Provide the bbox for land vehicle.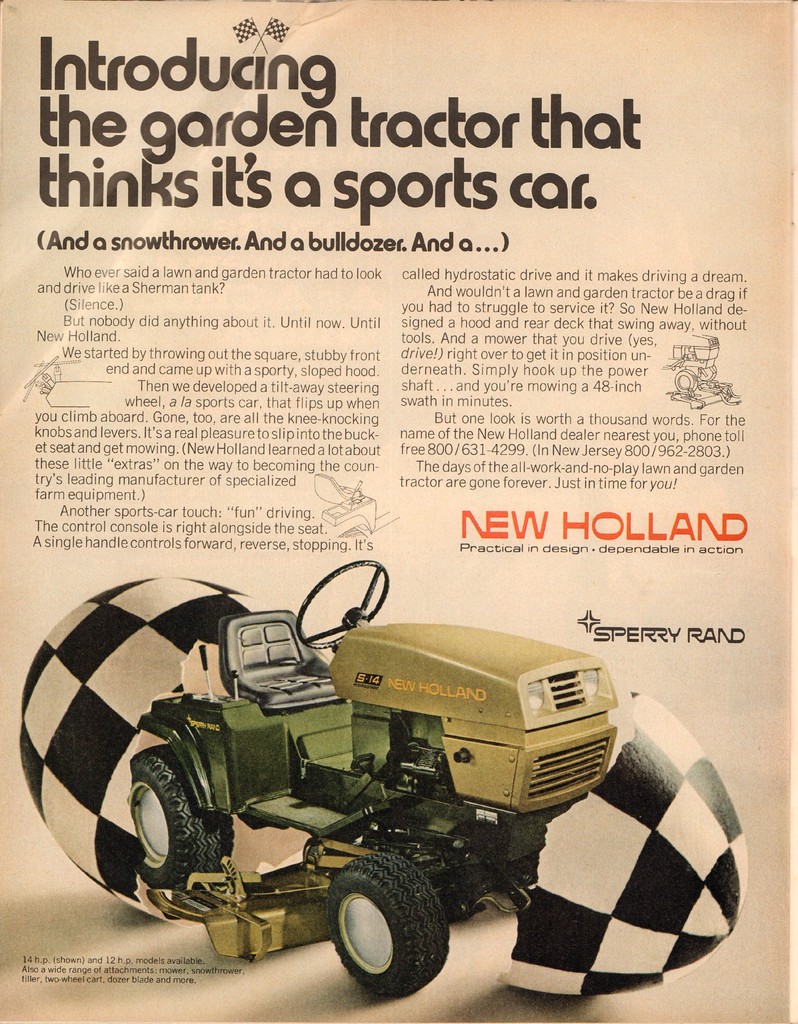
86,577,655,1004.
